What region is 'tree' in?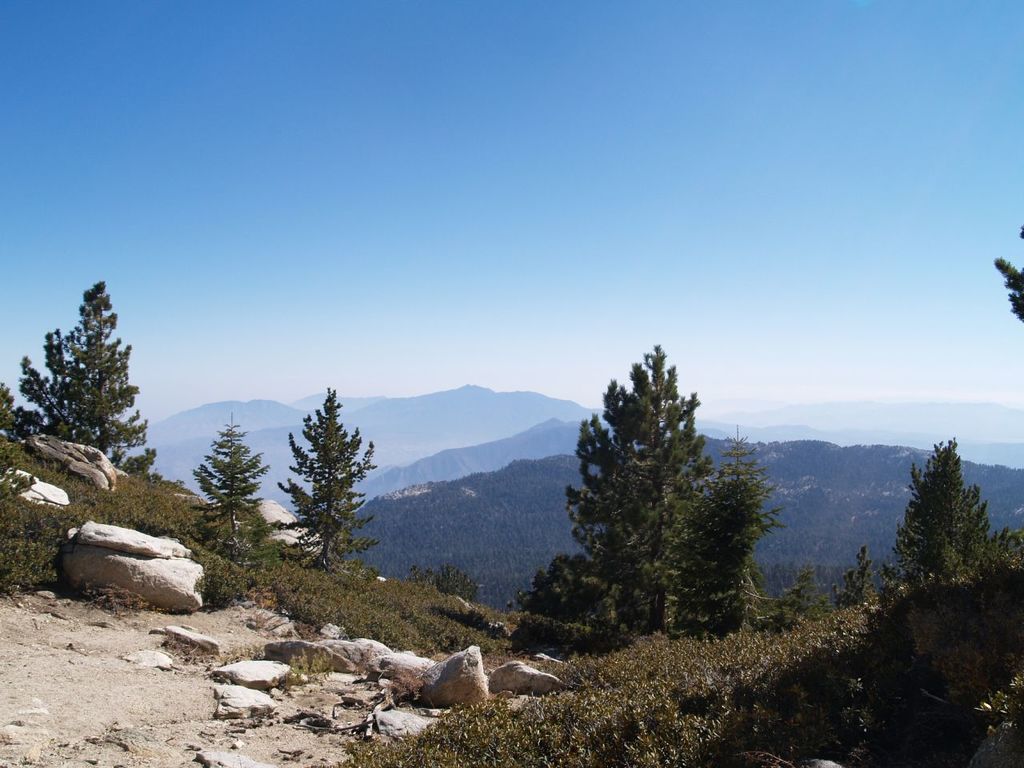
rect(833, 549, 873, 618).
